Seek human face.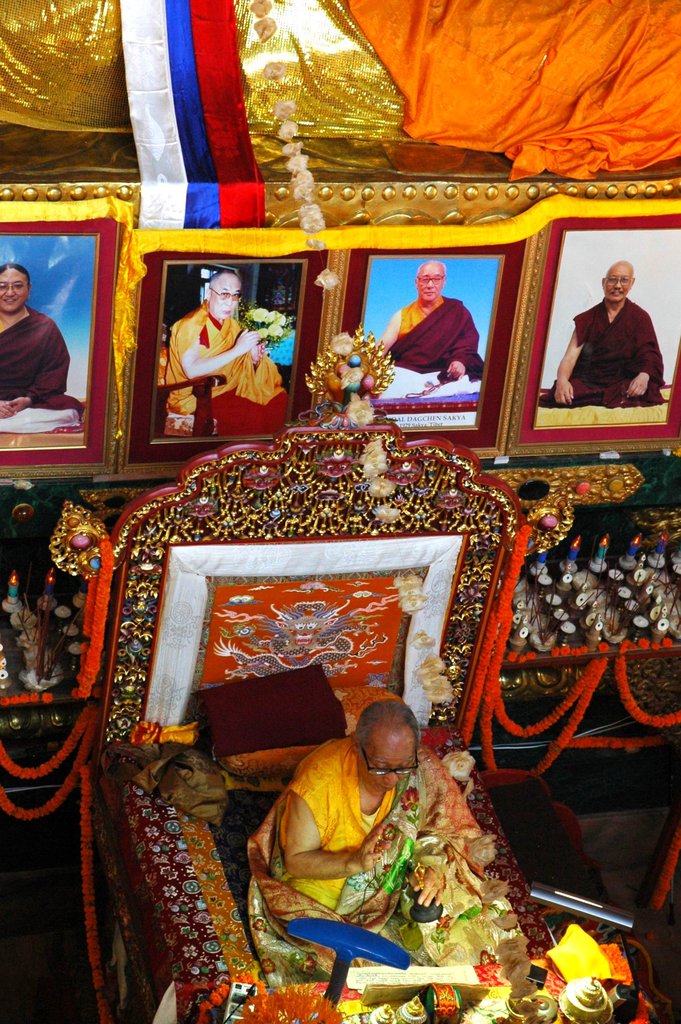
x1=418, y1=263, x2=444, y2=301.
